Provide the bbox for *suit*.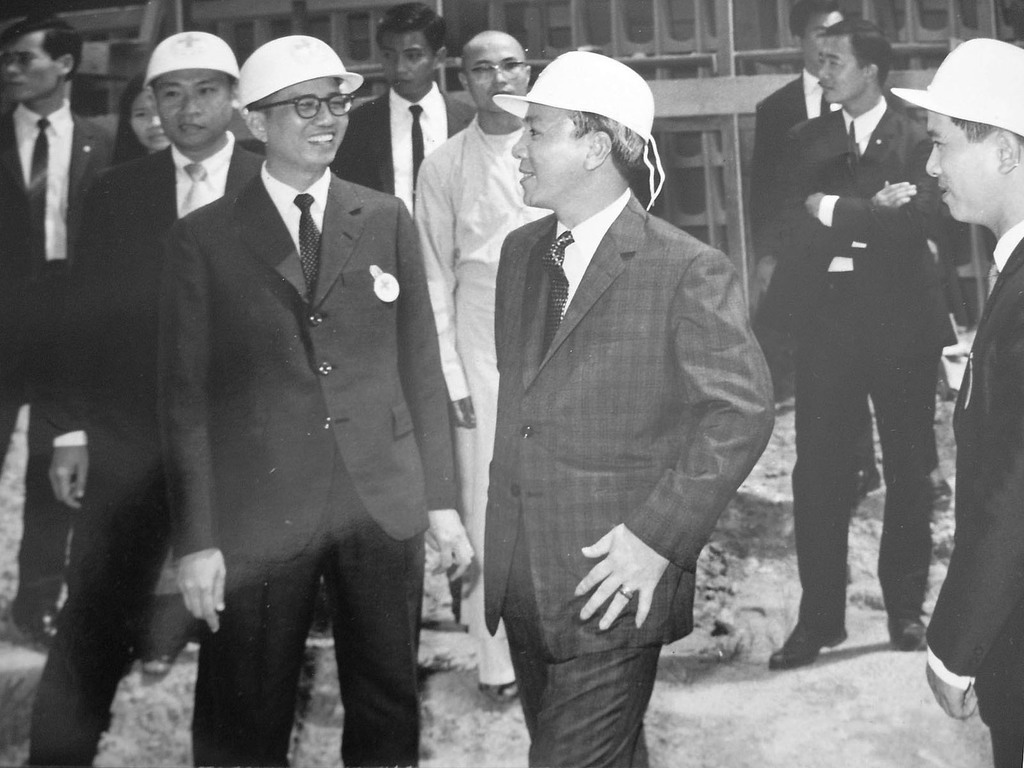
BBox(332, 86, 476, 221).
